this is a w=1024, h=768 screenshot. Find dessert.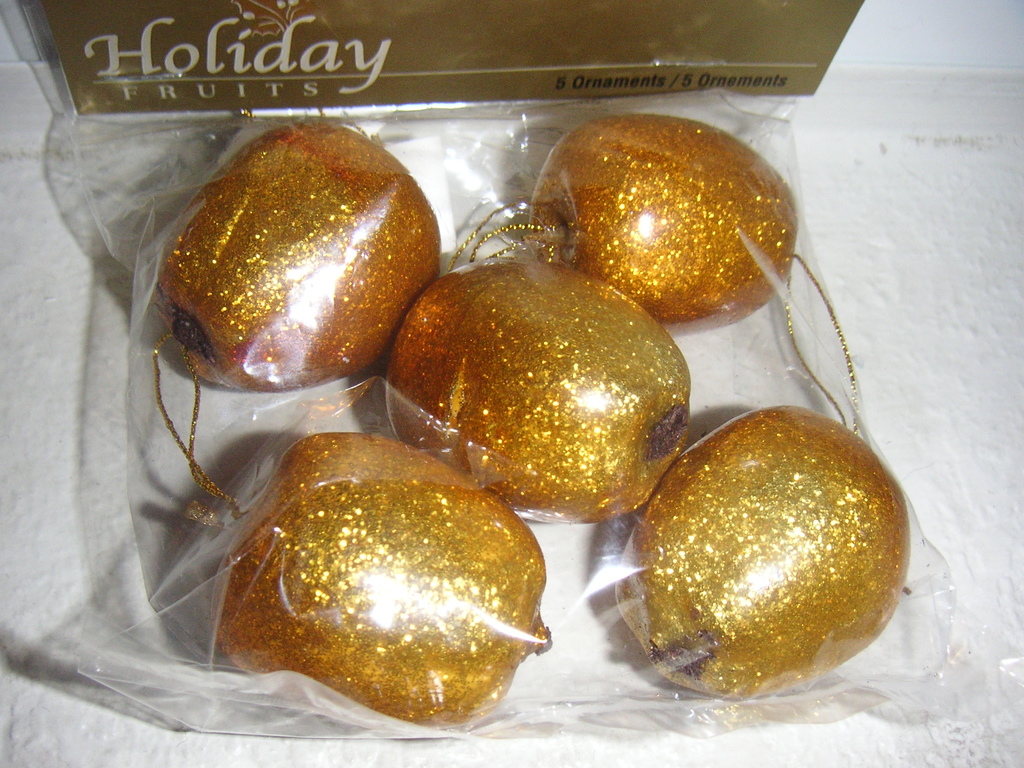
Bounding box: Rect(174, 124, 449, 434).
